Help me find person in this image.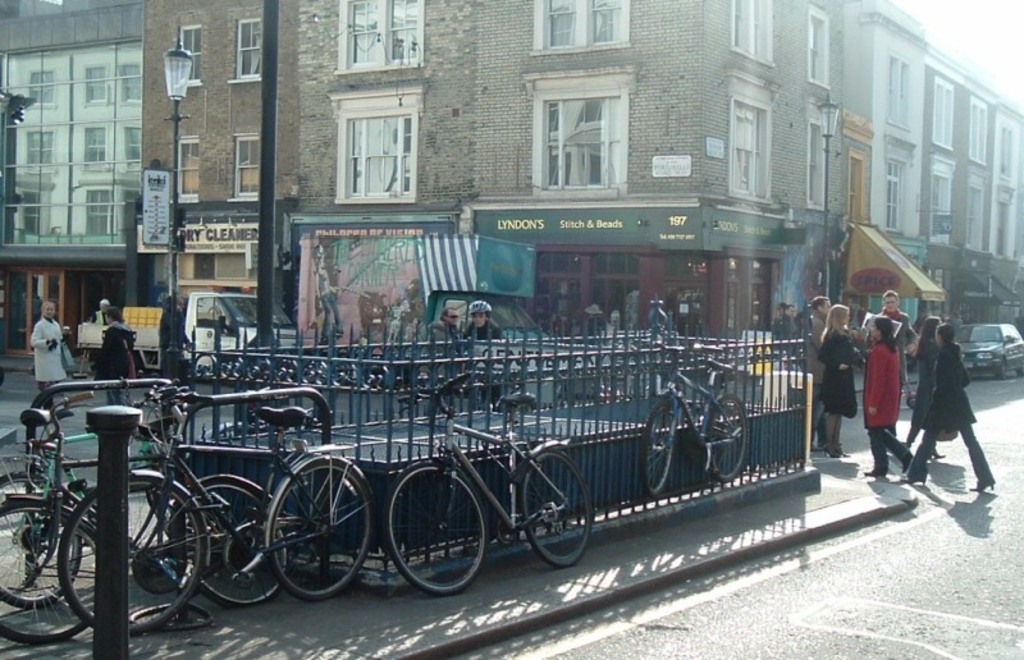
Found it: 814 302 865 466.
